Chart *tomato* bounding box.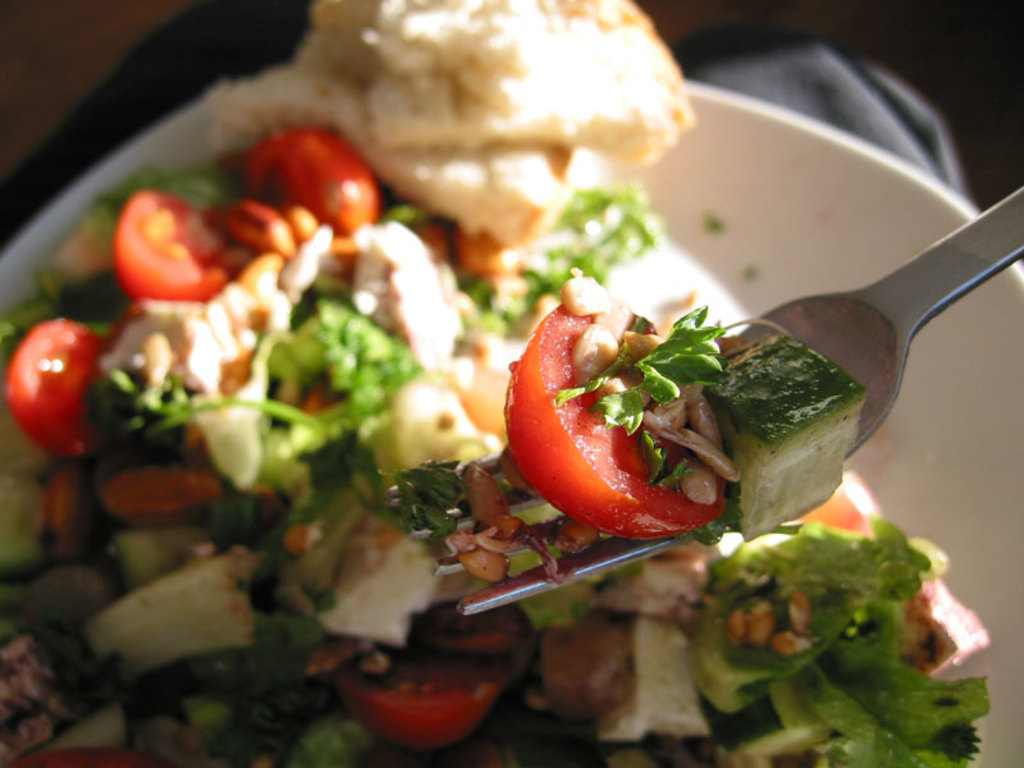
Charted: bbox=[248, 132, 390, 236].
